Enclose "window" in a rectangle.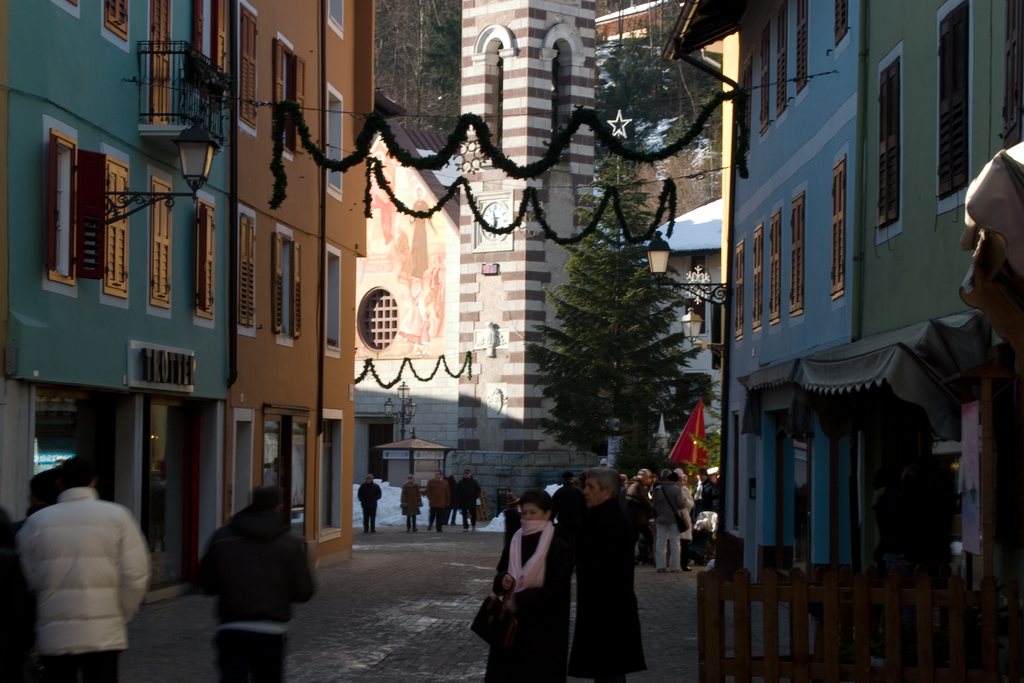
319/409/345/548.
